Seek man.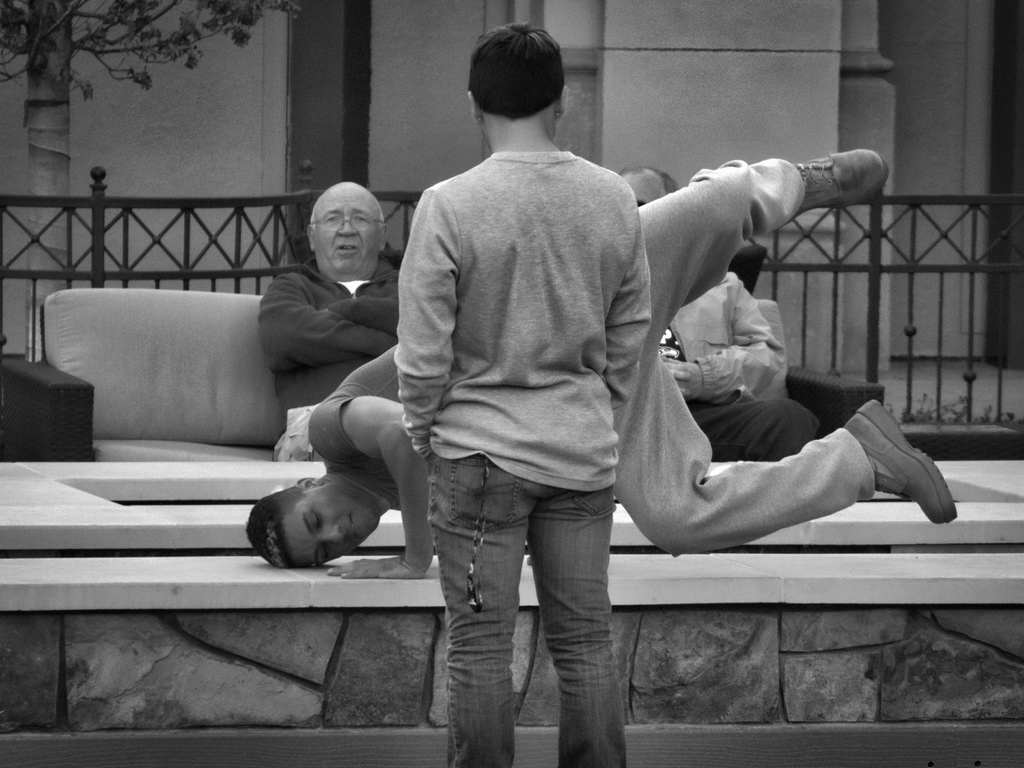
locate(392, 19, 646, 767).
